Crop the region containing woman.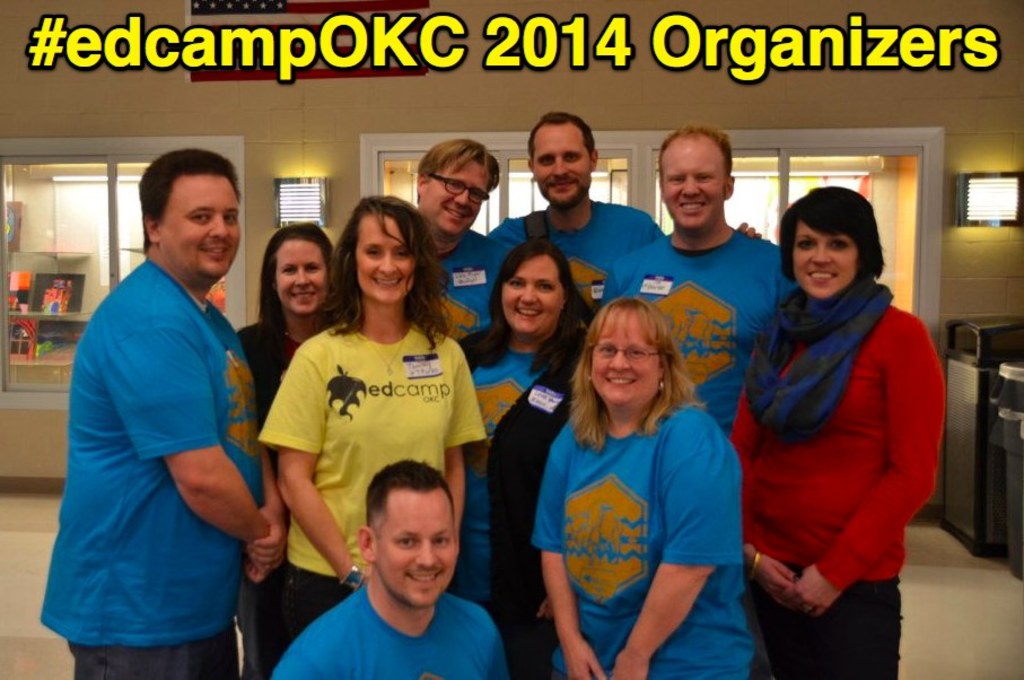
Crop region: 452/237/588/679.
